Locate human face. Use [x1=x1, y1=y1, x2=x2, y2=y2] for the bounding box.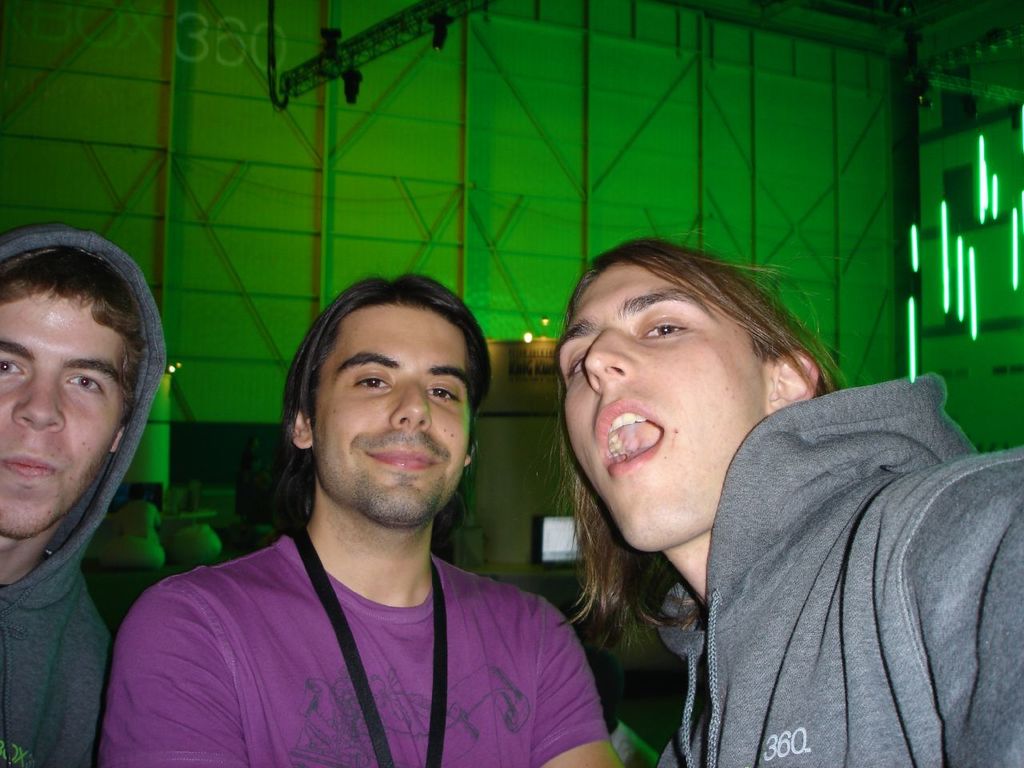
[x1=0, y1=284, x2=124, y2=542].
